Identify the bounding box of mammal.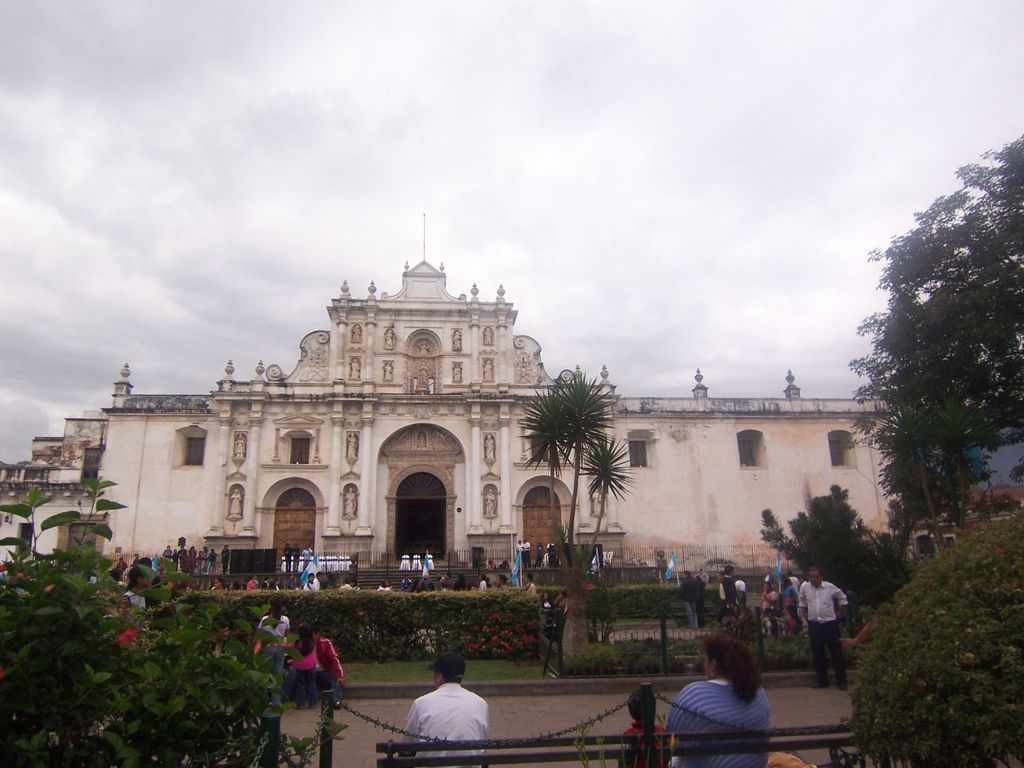
[294, 624, 317, 706].
